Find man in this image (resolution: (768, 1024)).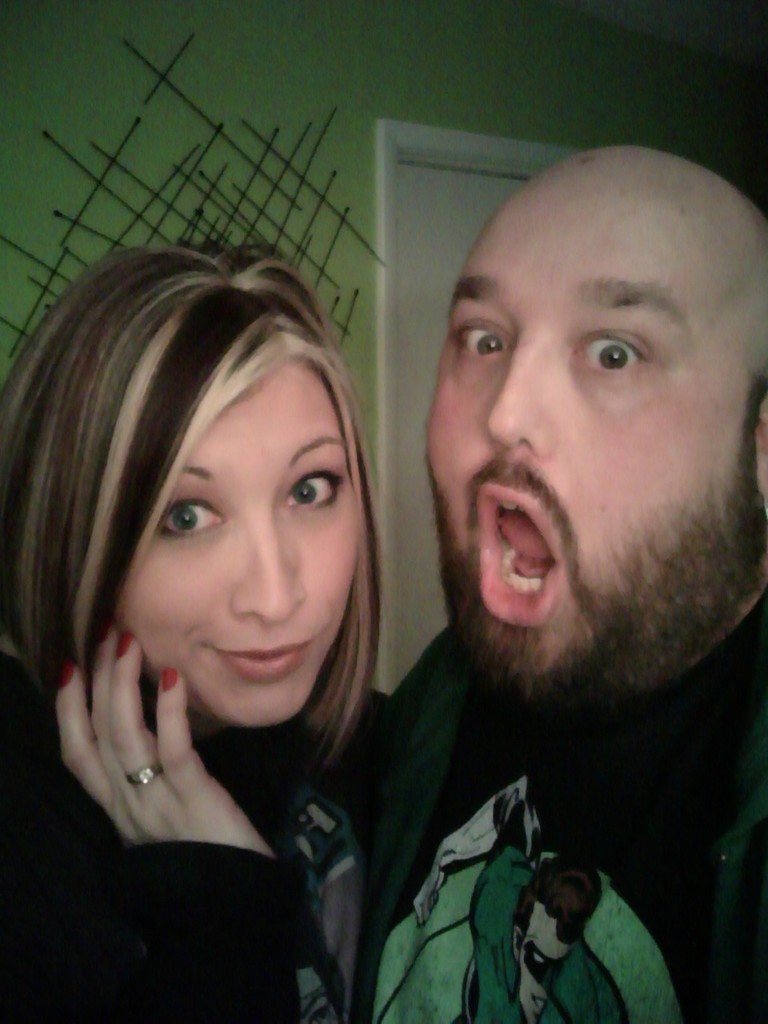
box(299, 142, 767, 1023).
